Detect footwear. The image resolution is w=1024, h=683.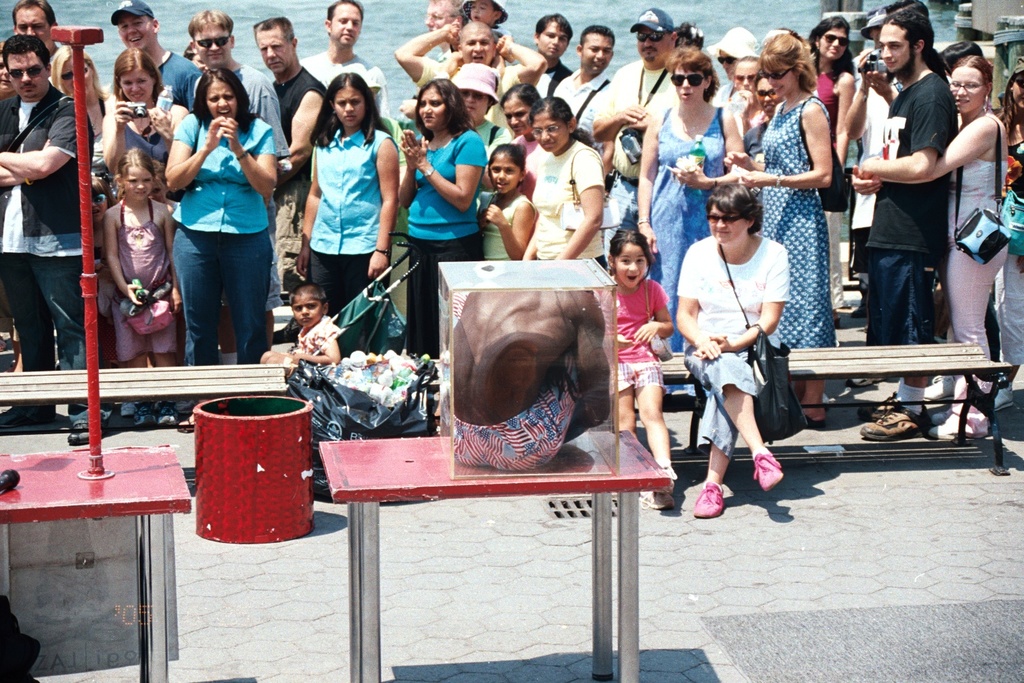
<region>153, 400, 176, 428</region>.
